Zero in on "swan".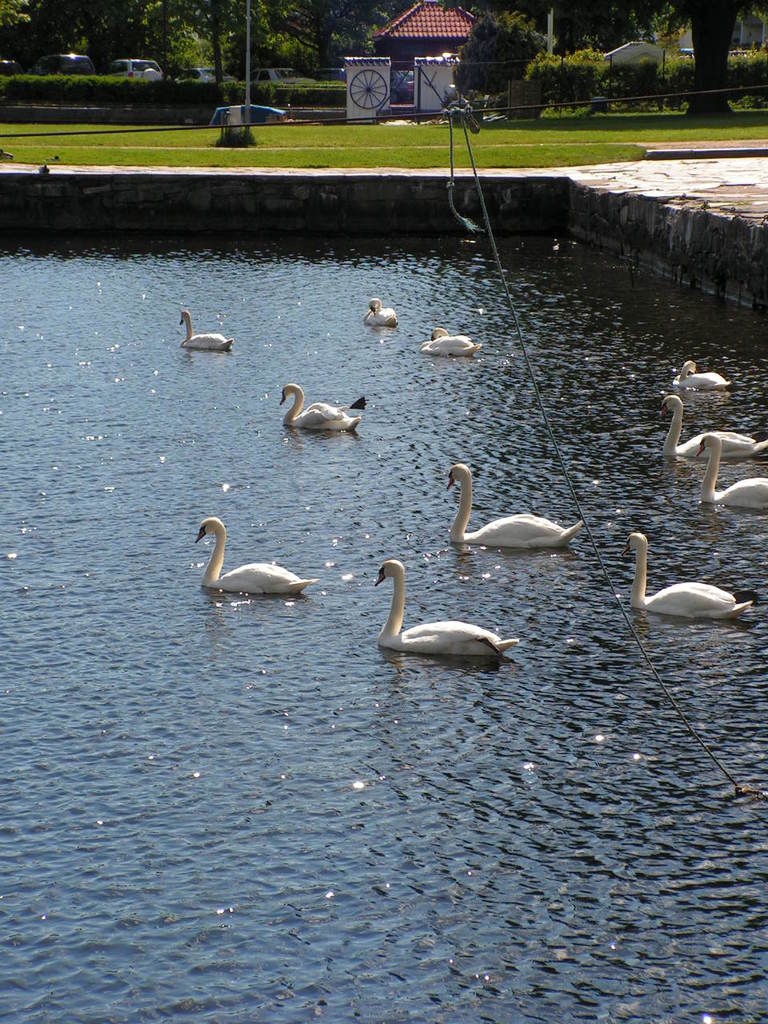
Zeroed in: region(413, 322, 482, 354).
